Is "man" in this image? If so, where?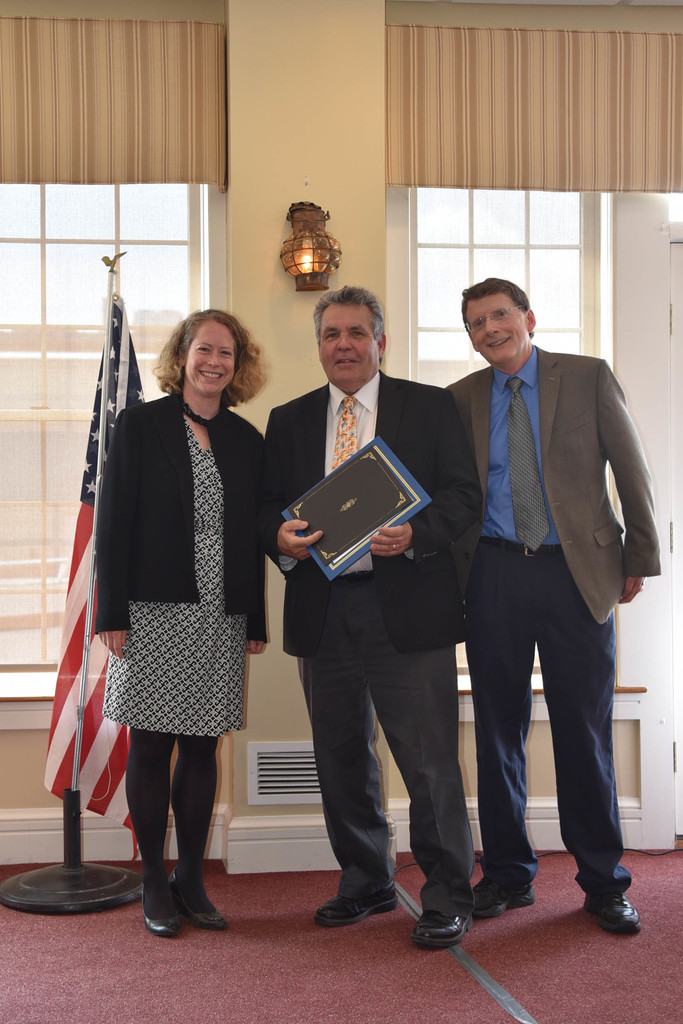
Yes, at locate(260, 278, 486, 938).
